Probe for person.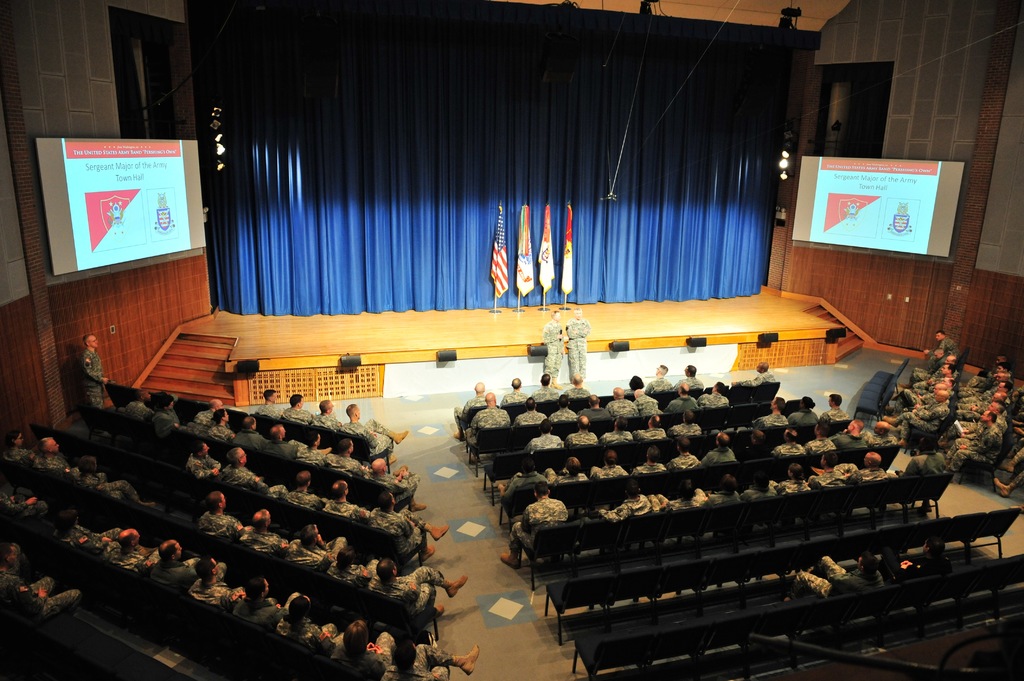
Probe result: 643, 366, 673, 395.
